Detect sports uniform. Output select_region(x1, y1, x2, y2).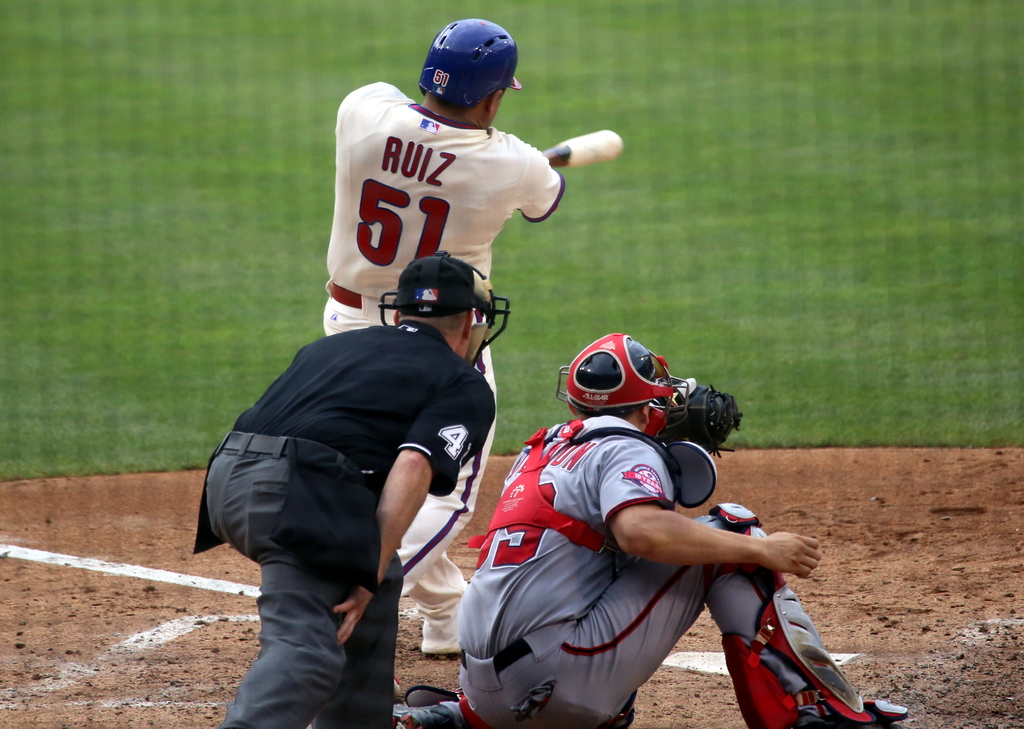
select_region(321, 17, 565, 660).
